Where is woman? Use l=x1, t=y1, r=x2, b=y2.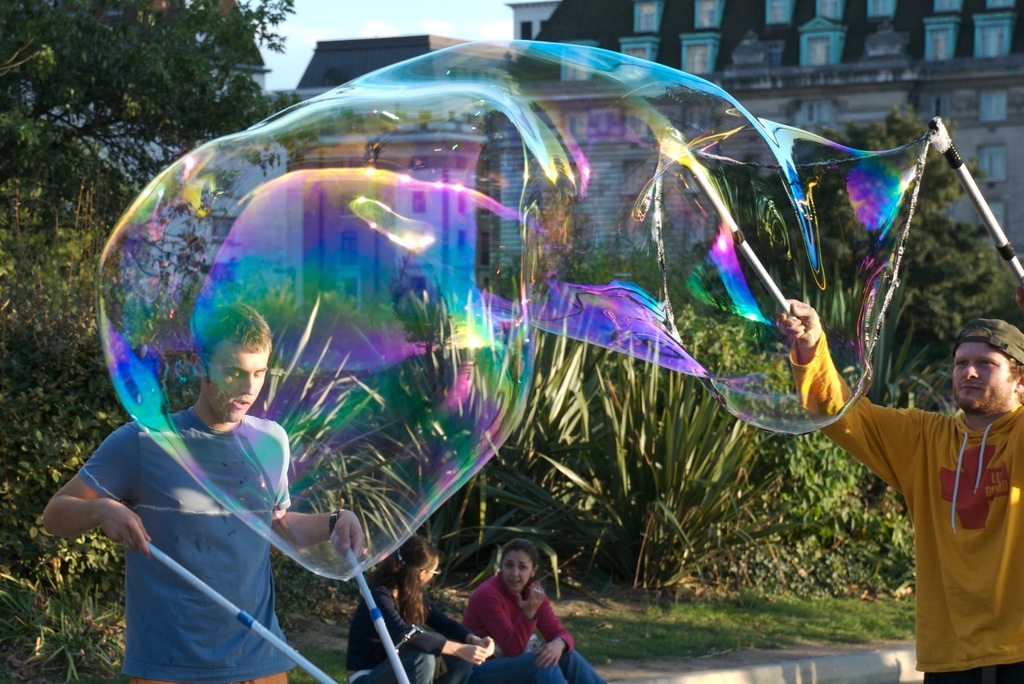
l=449, t=549, r=576, b=673.
